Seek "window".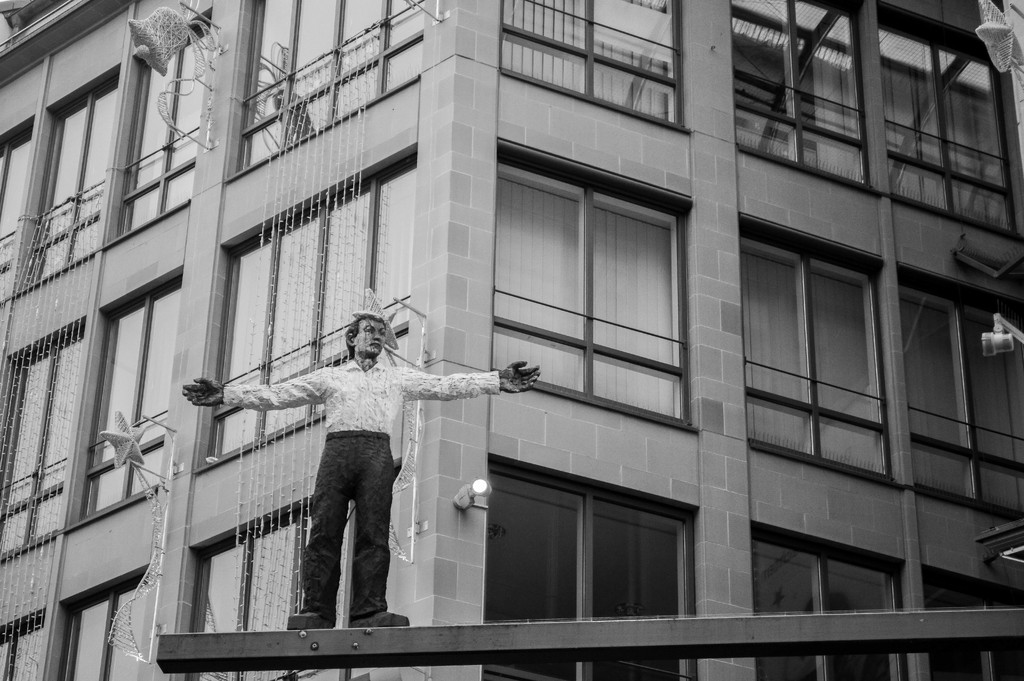
111 8 207 240.
